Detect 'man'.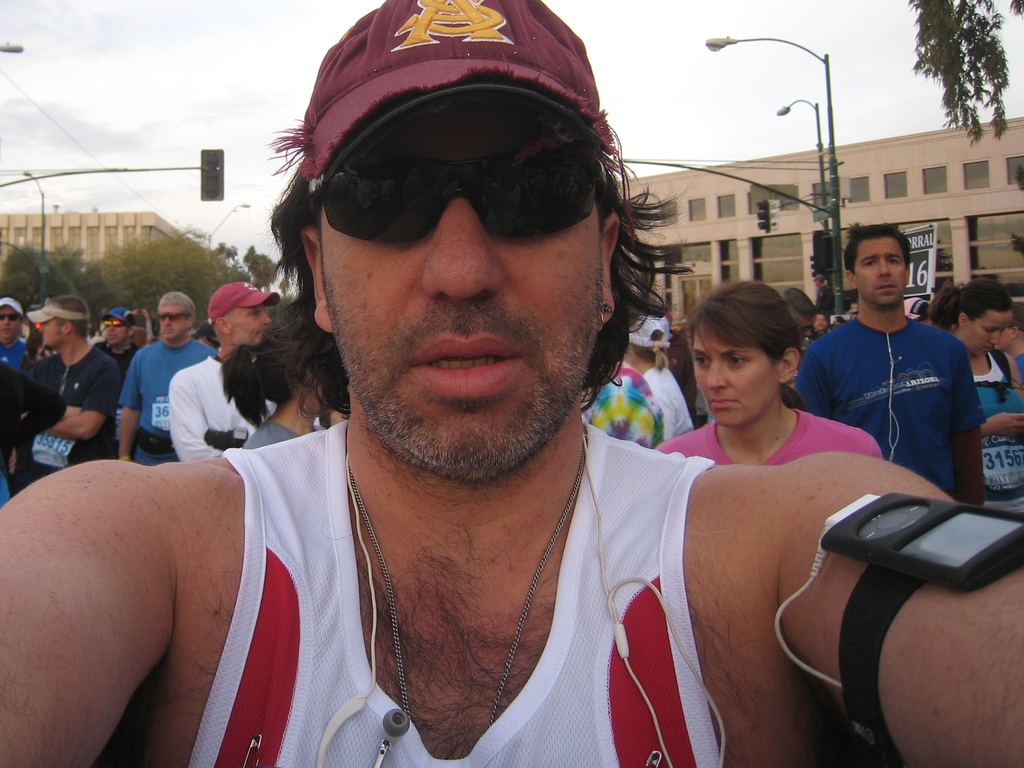
Detected at x1=791, y1=221, x2=982, y2=504.
